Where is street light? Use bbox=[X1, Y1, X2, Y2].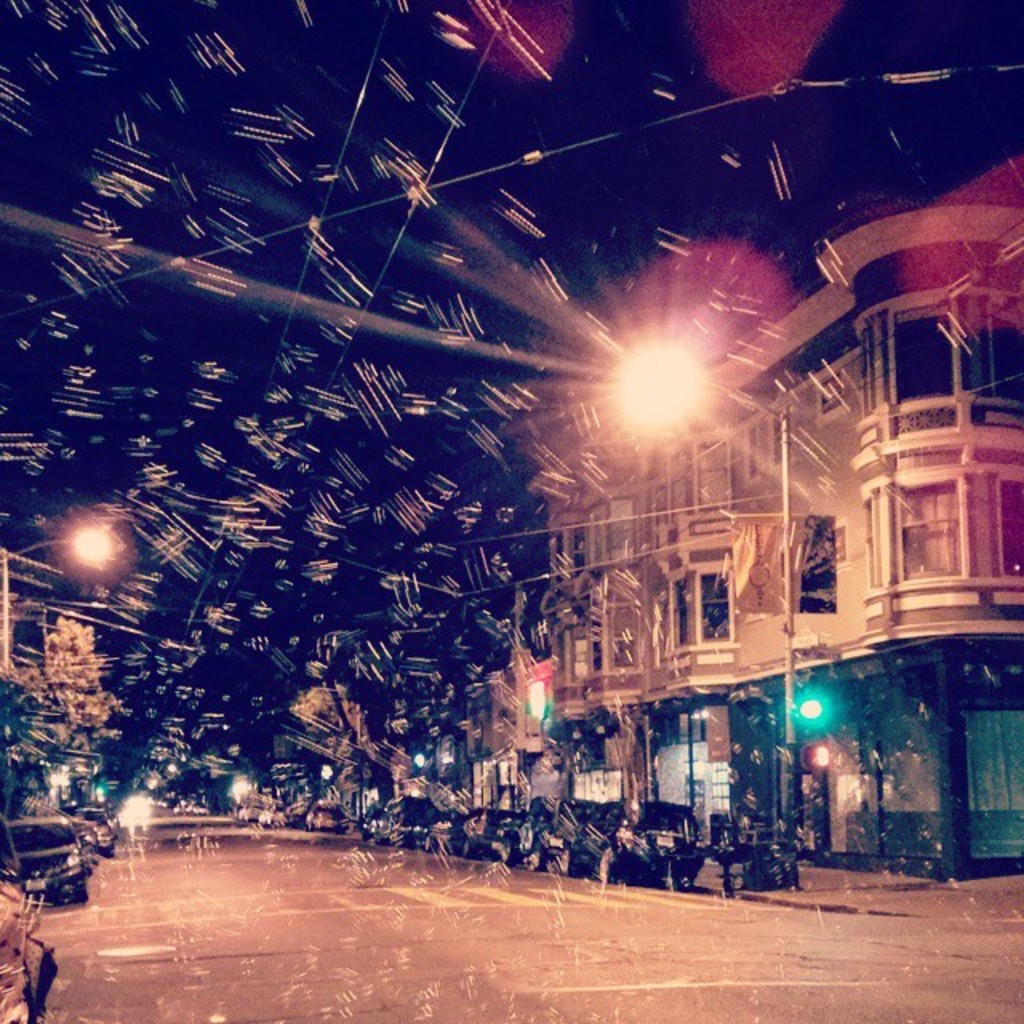
bbox=[622, 354, 795, 797].
